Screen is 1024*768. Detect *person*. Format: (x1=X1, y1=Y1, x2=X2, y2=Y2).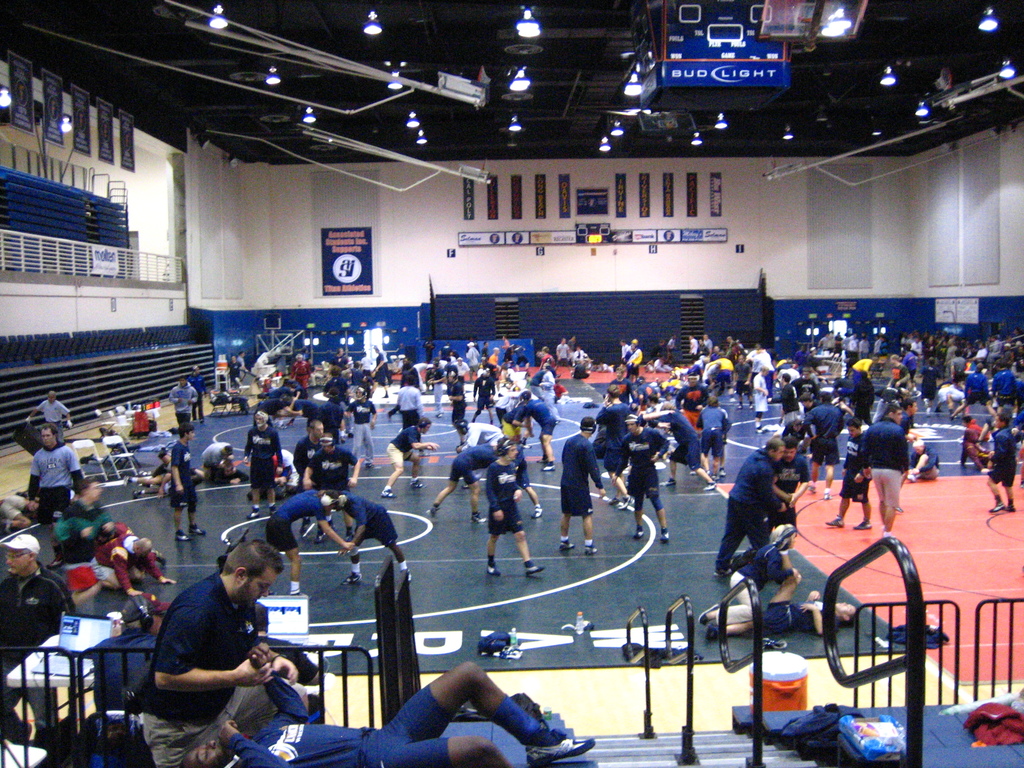
(x1=484, y1=436, x2=547, y2=579).
